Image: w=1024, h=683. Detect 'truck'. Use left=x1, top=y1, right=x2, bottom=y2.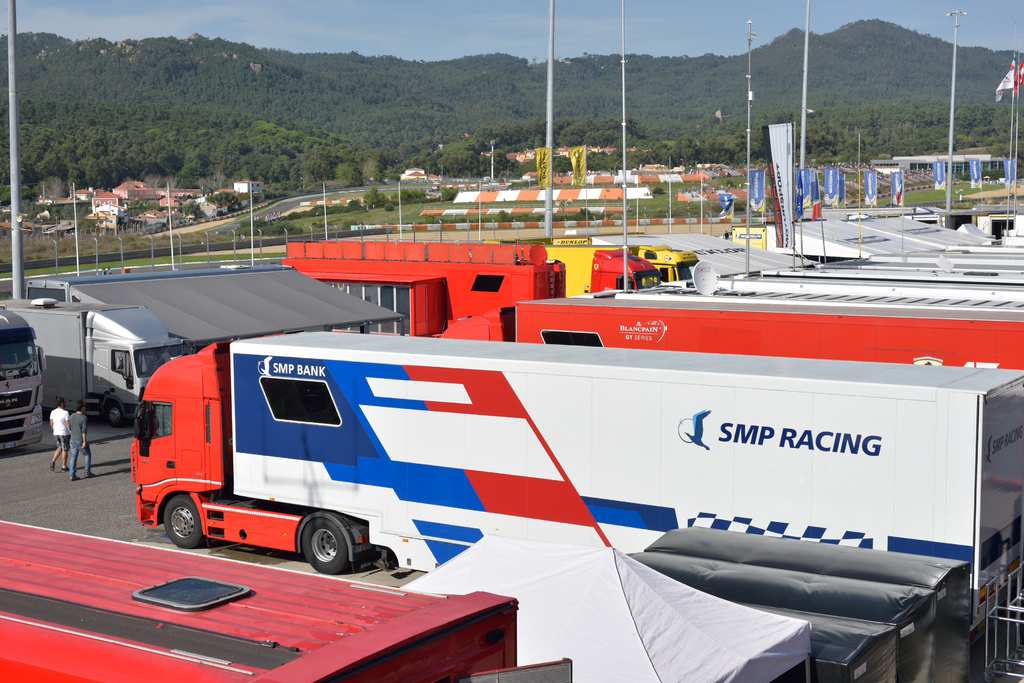
left=0, top=518, right=573, bottom=682.
